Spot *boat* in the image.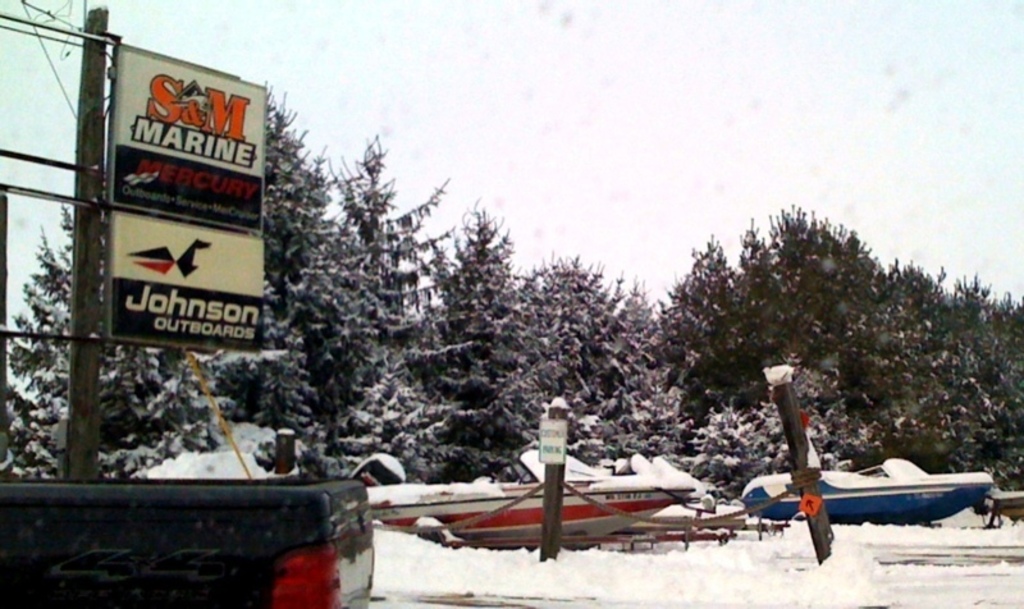
*boat* found at Rect(278, 461, 707, 558).
